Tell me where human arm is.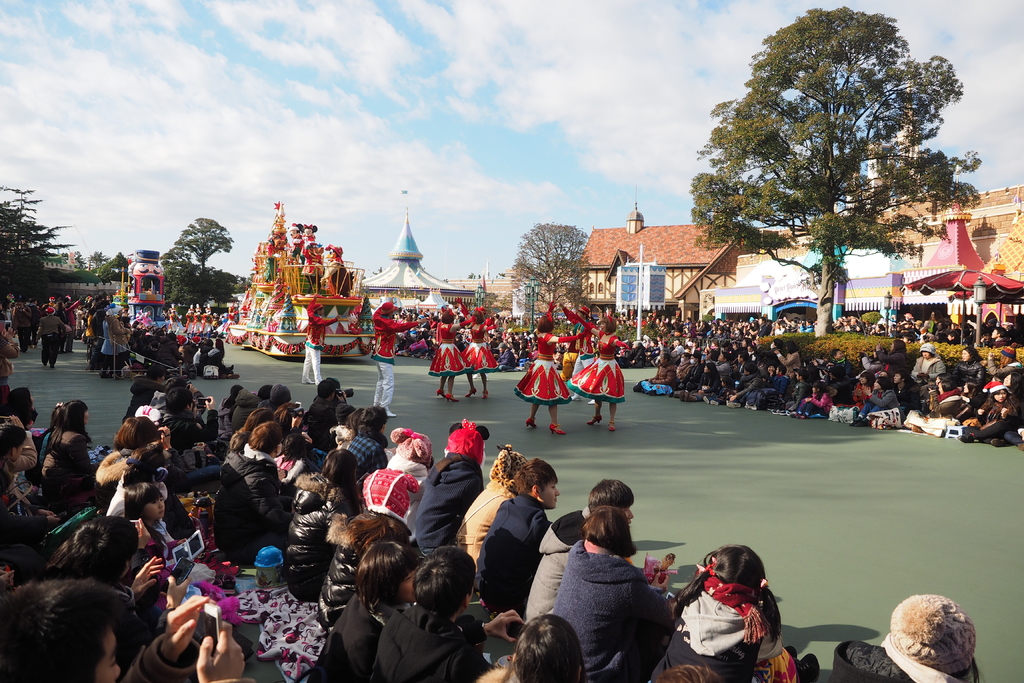
human arm is at BBox(773, 349, 797, 366).
